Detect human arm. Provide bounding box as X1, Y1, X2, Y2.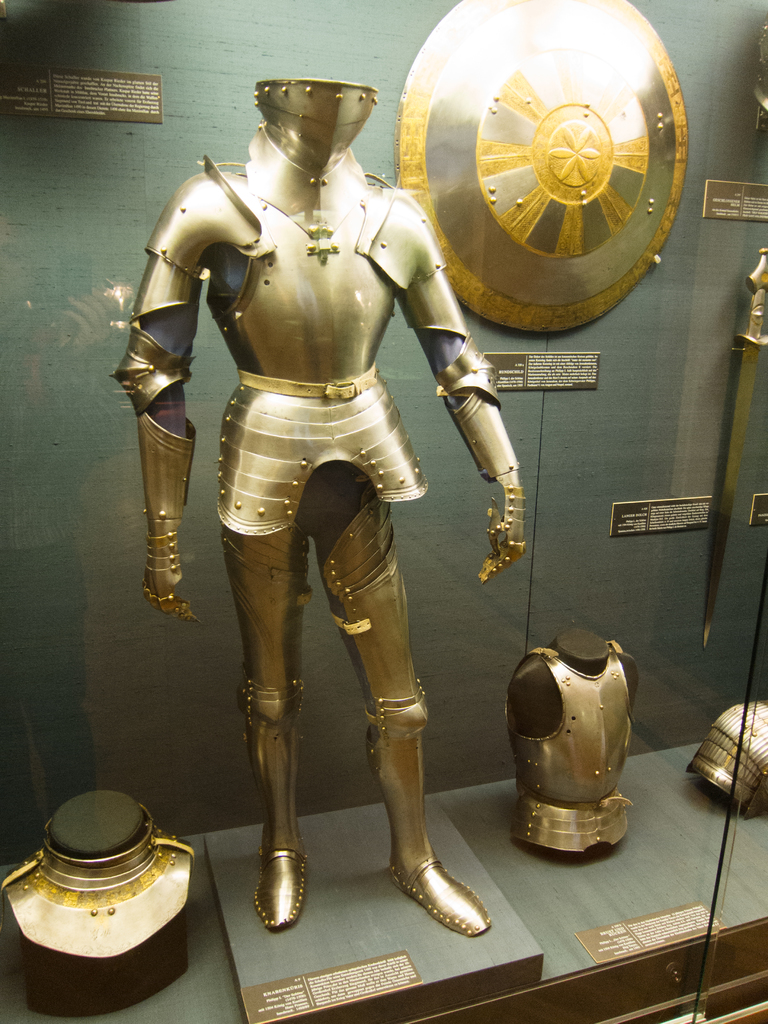
109, 186, 202, 623.
